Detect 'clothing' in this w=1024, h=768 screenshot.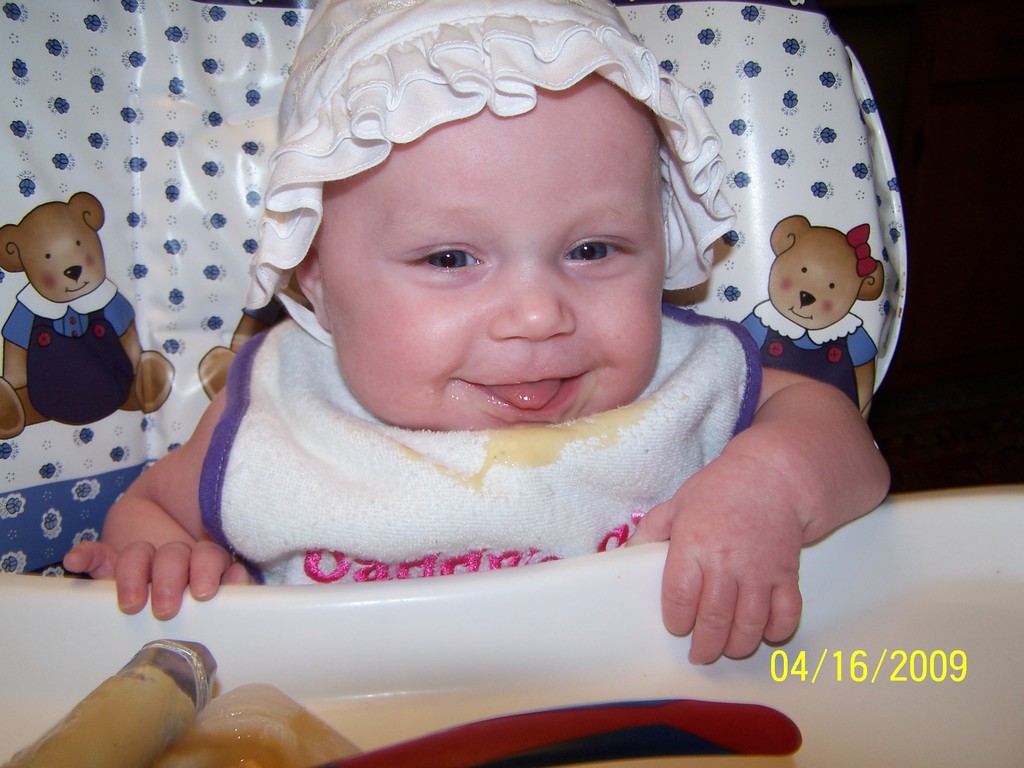
Detection: crop(741, 296, 880, 411).
